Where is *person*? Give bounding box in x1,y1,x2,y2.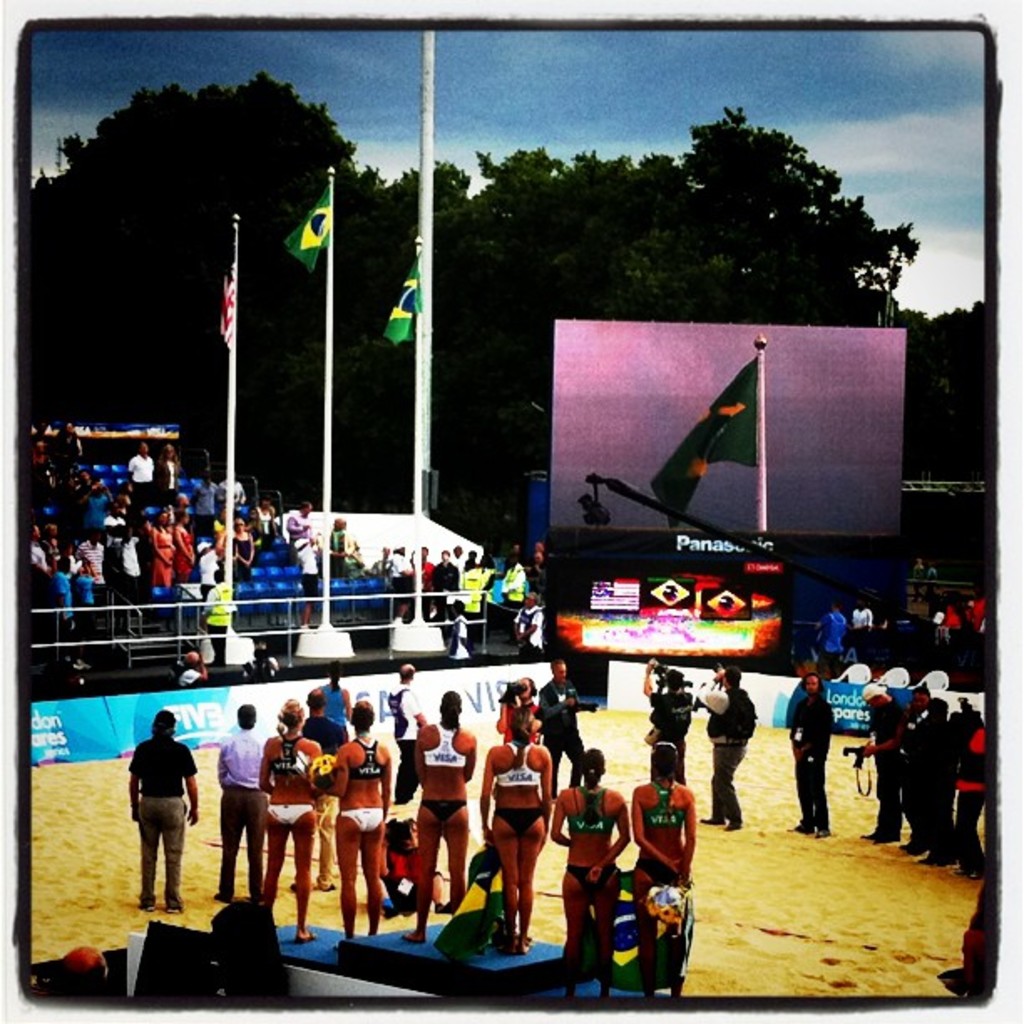
289,495,321,554.
